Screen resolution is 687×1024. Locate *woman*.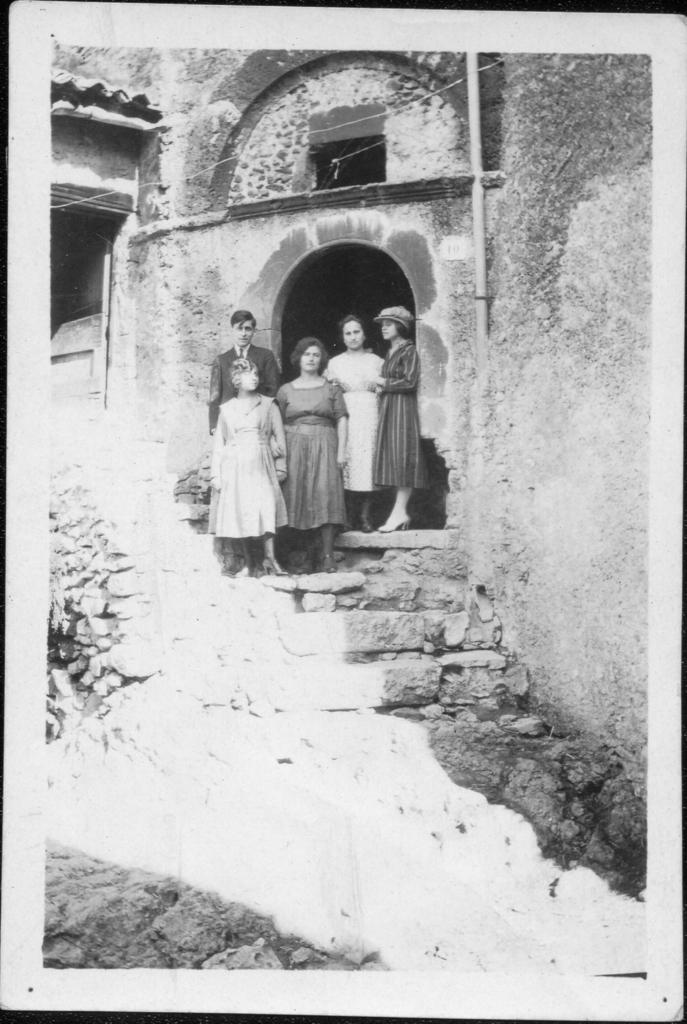
[x1=352, y1=309, x2=428, y2=550].
